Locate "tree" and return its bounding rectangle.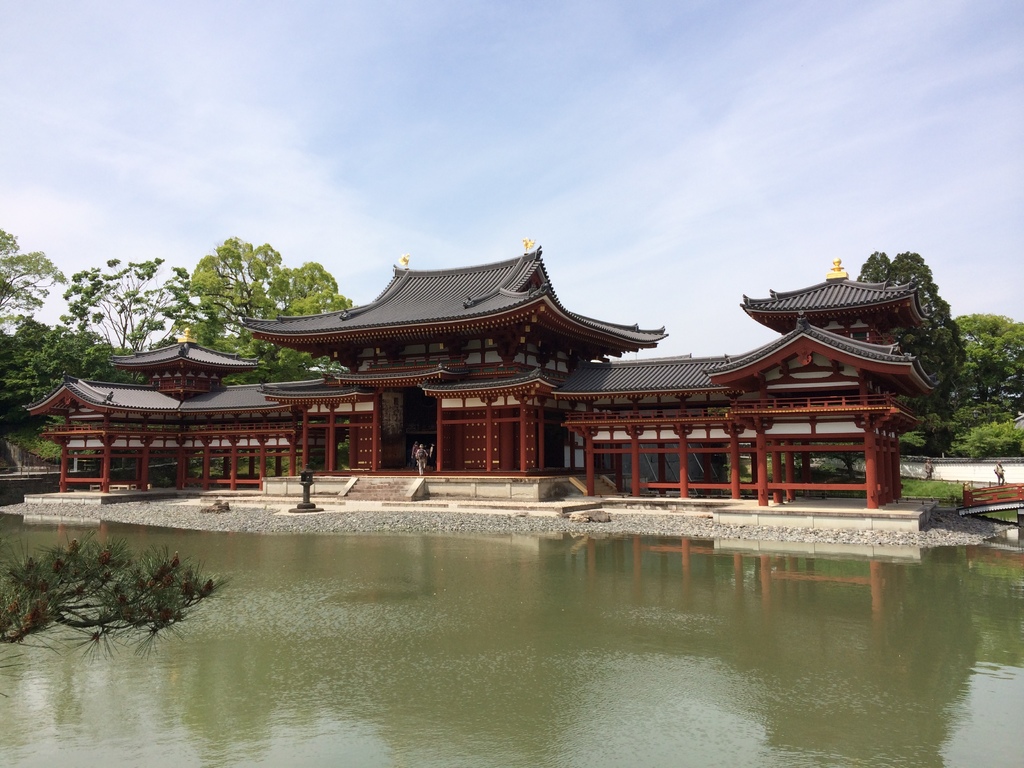
region(0, 221, 67, 323).
